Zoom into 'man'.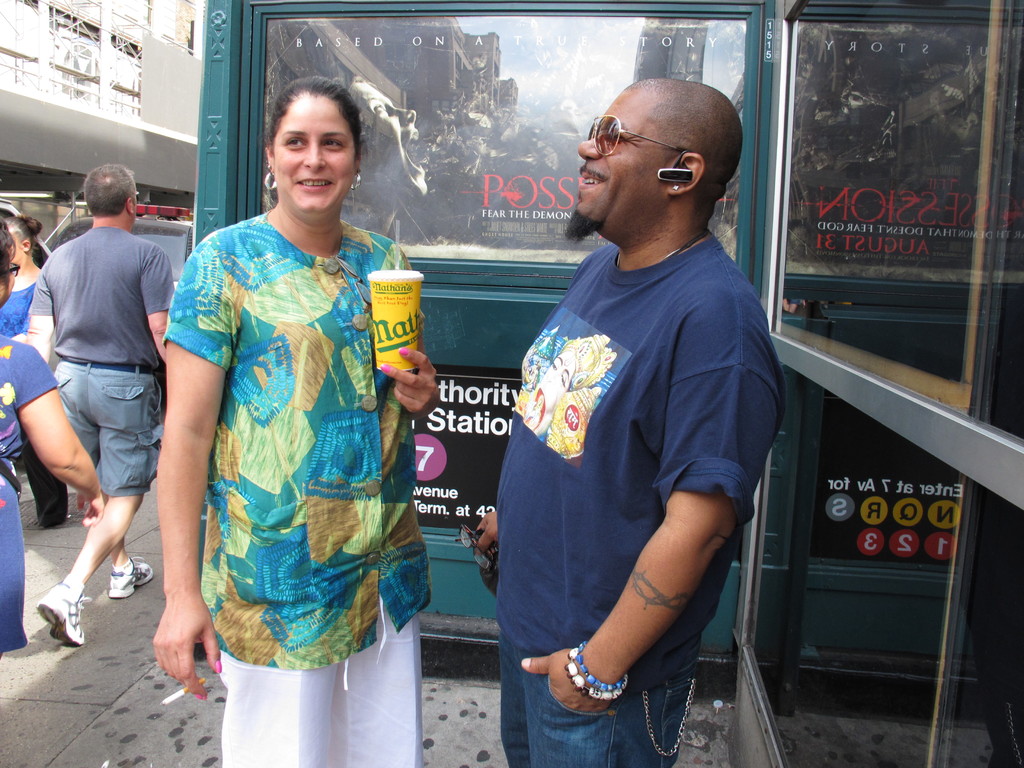
Zoom target: 25/135/176/670.
